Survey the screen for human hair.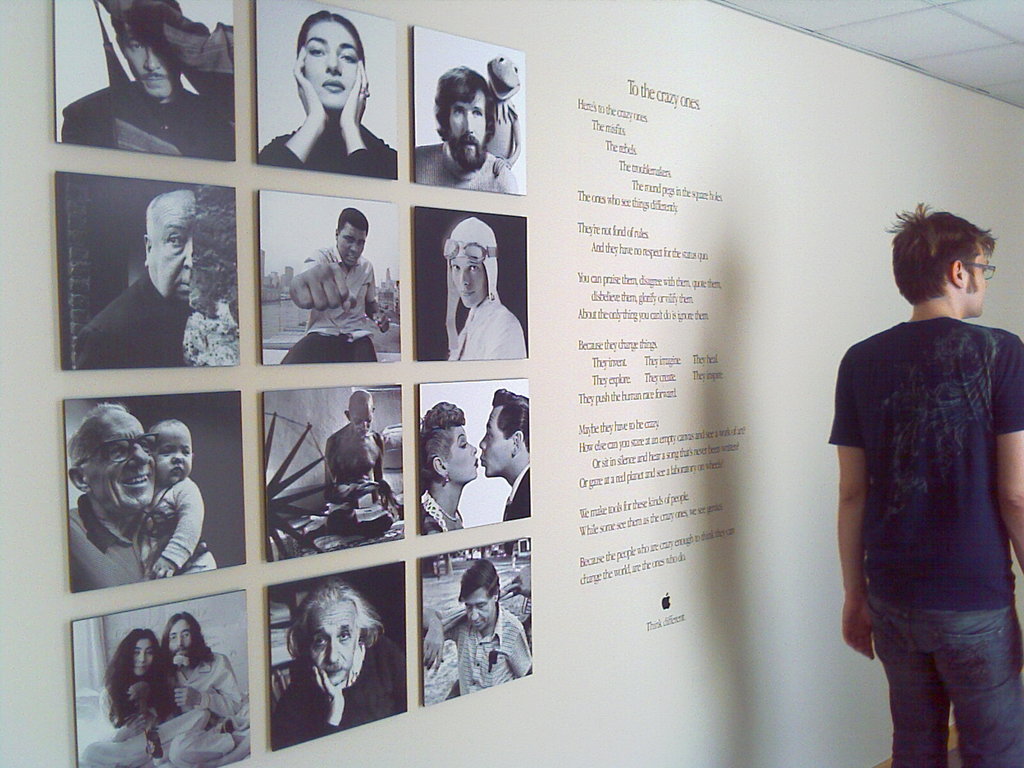
Survey found: locate(419, 401, 464, 476).
